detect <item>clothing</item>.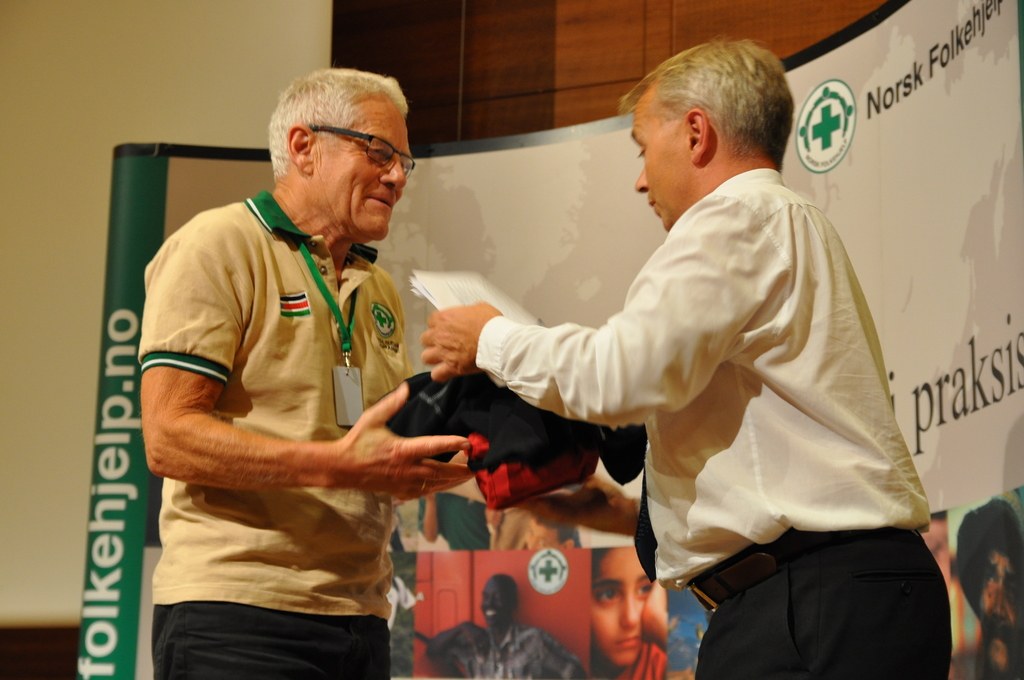
Detected at left=146, top=148, right=448, bottom=645.
